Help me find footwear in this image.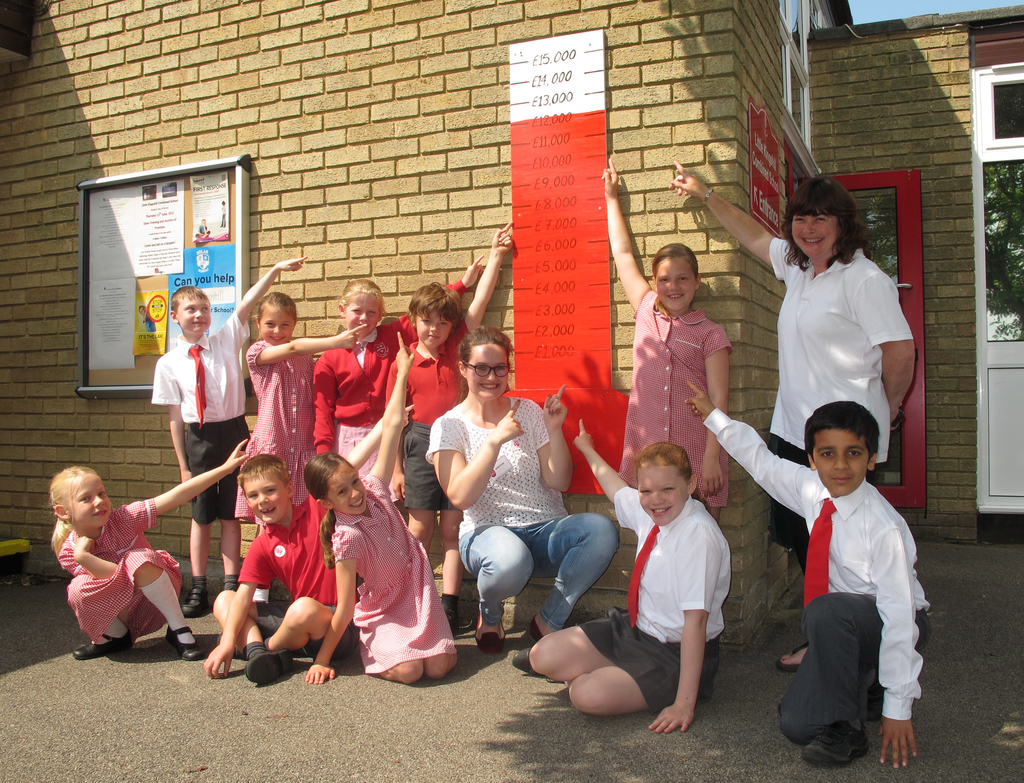
Found it: region(524, 614, 559, 649).
